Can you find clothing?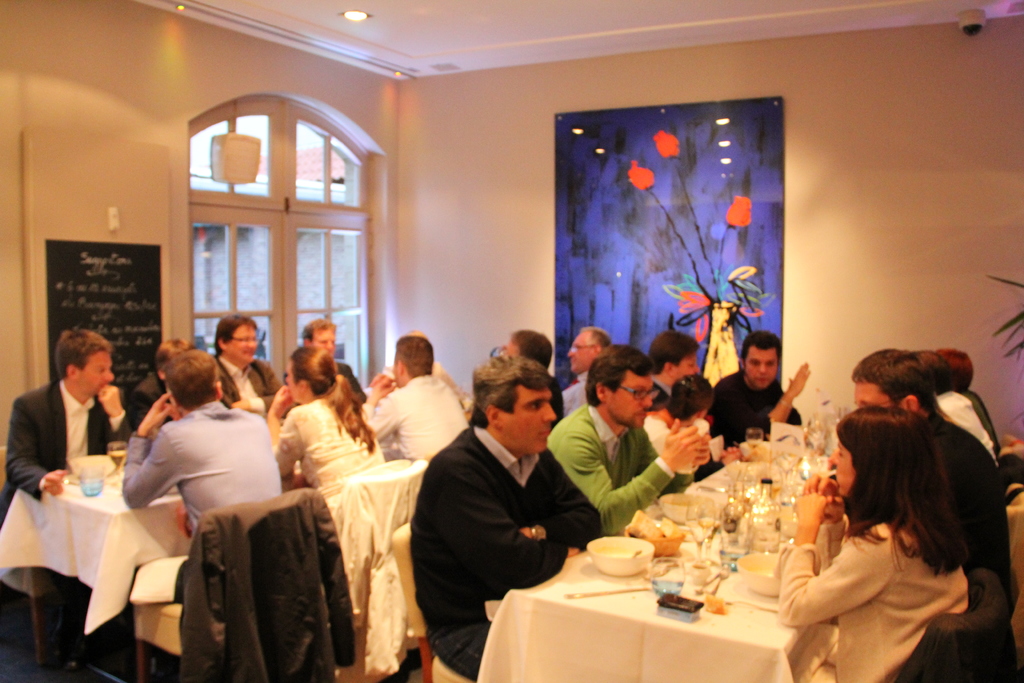
Yes, bounding box: left=113, top=370, right=157, bottom=452.
